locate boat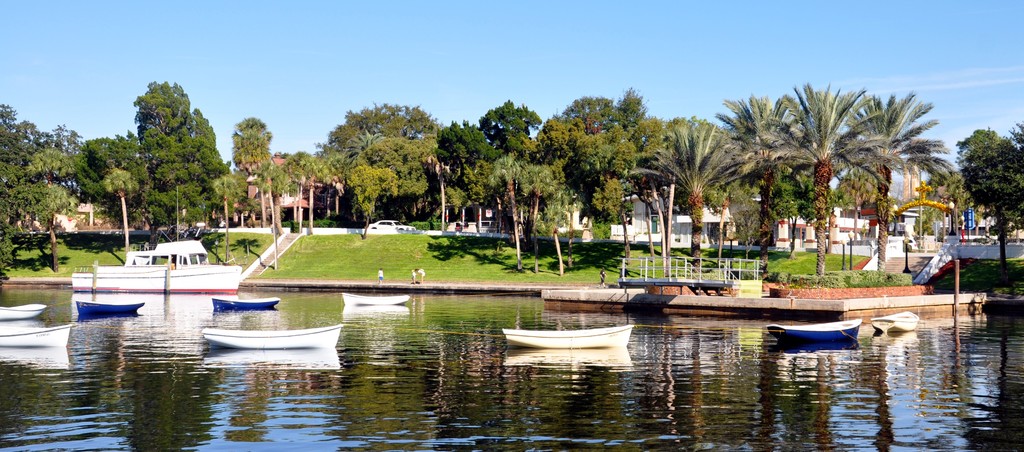
(left=0, top=321, right=73, bottom=344)
